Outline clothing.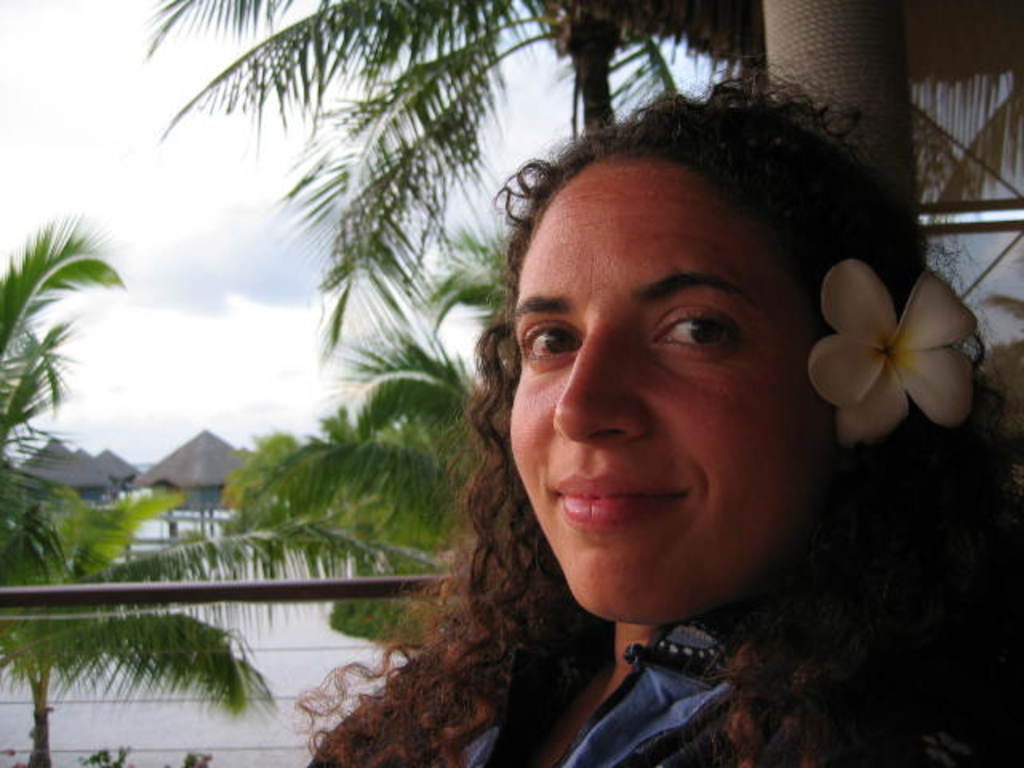
Outline: detection(312, 614, 1022, 766).
